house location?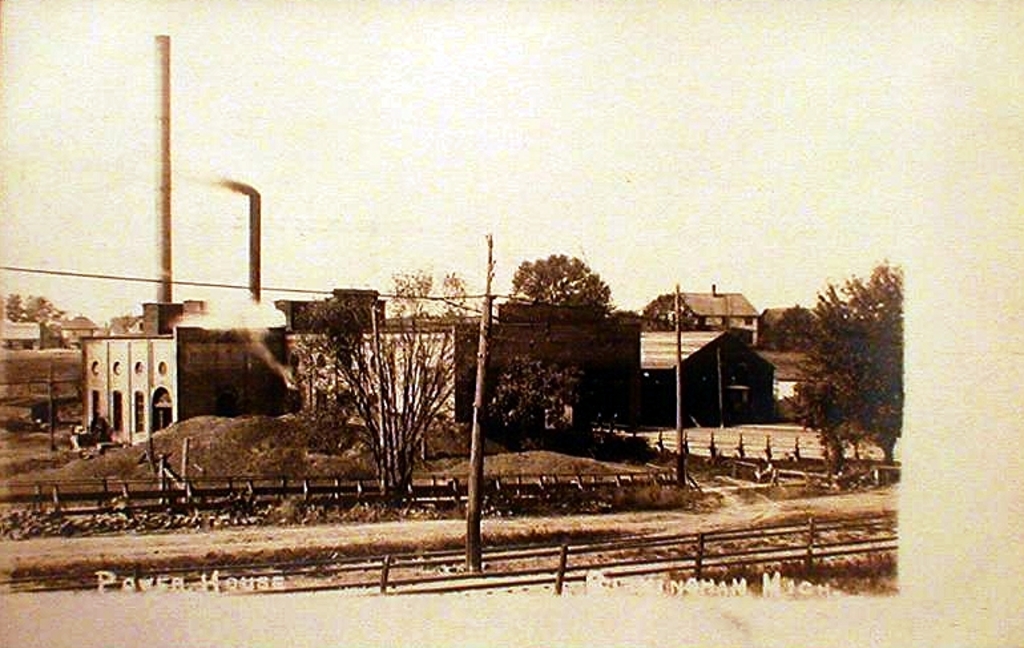
[0,313,51,355]
